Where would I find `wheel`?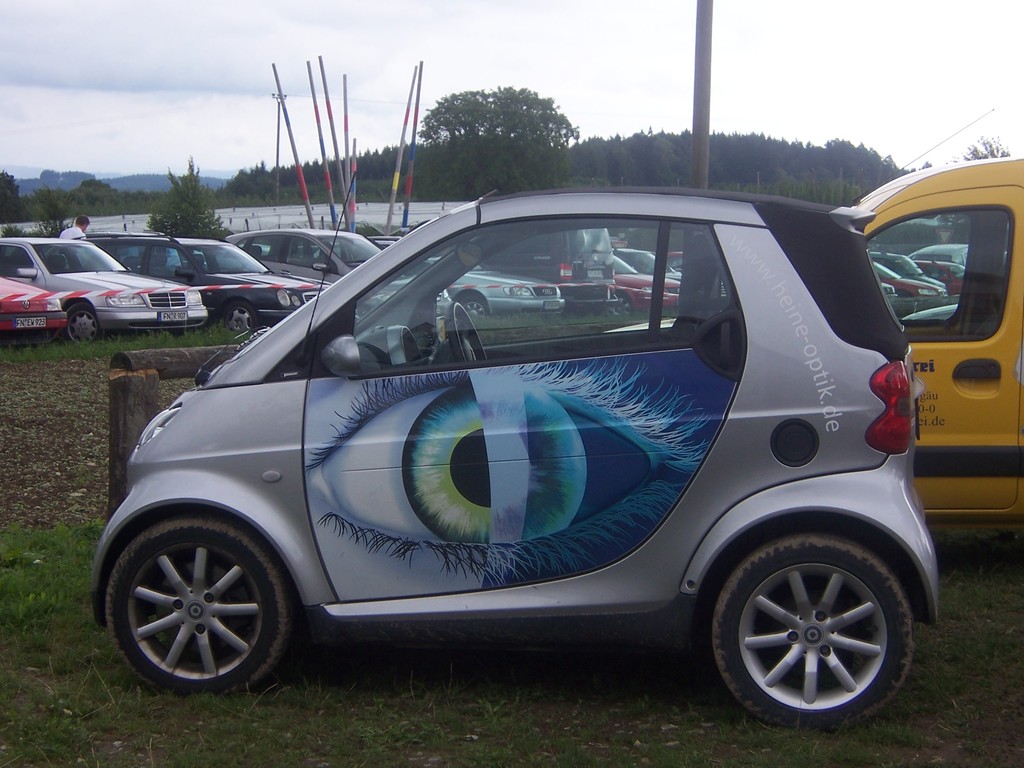
At x1=460 y1=295 x2=486 y2=316.
